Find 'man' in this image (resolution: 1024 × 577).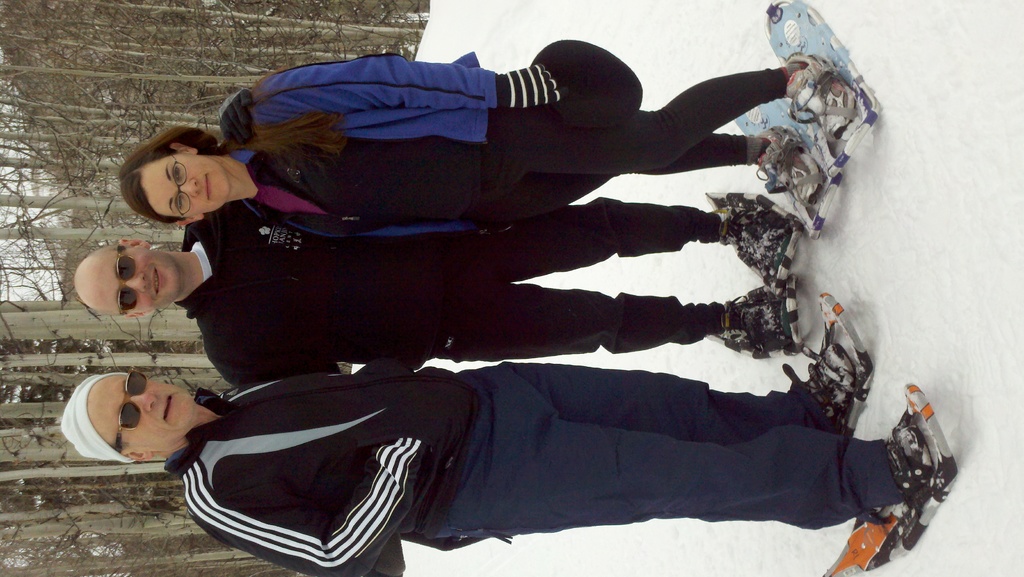
pyautogui.locateOnScreen(100, 319, 993, 561).
